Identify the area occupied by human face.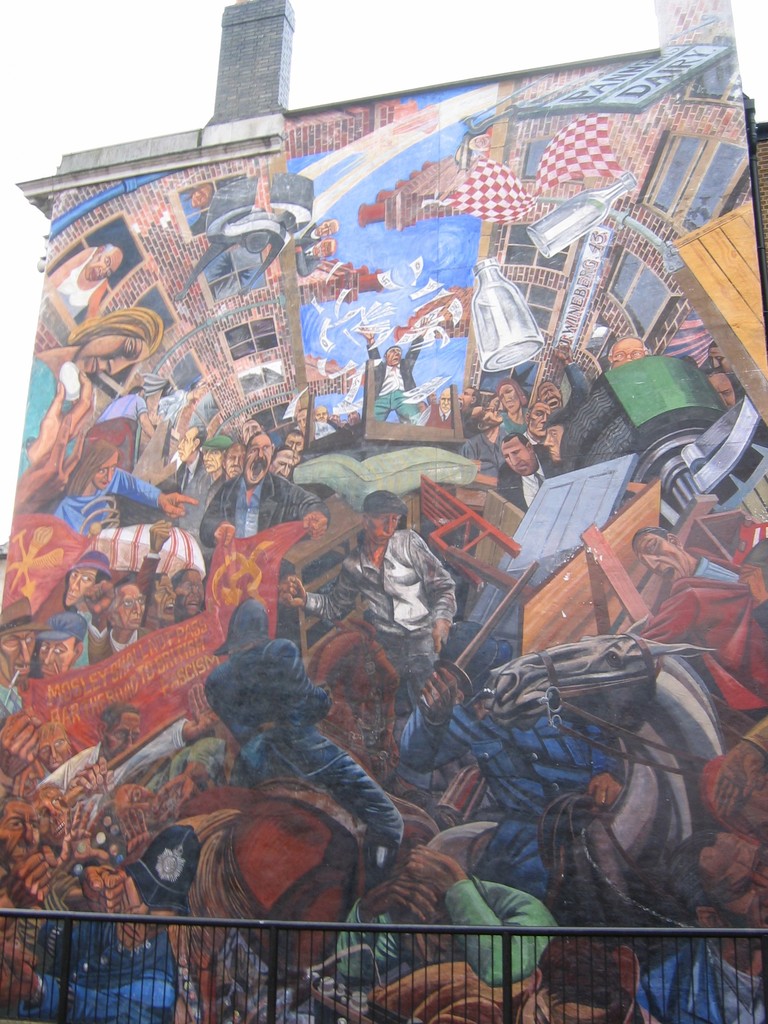
Area: box(368, 511, 398, 541).
